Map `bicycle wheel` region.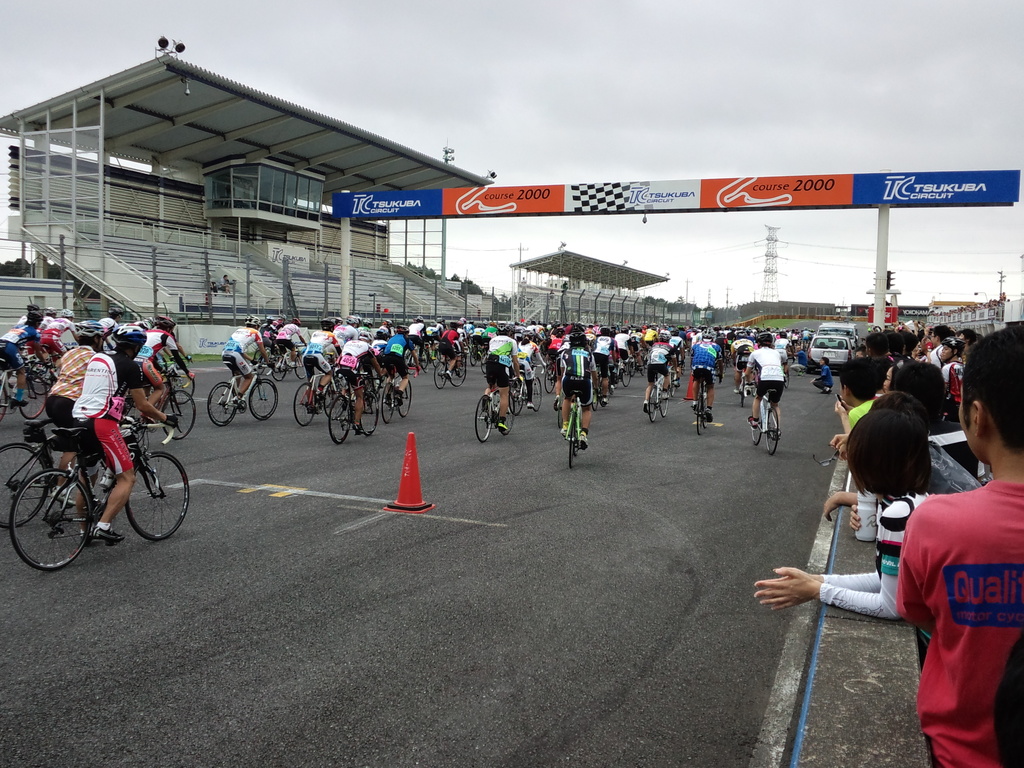
Mapped to <region>543, 366, 556, 392</region>.
